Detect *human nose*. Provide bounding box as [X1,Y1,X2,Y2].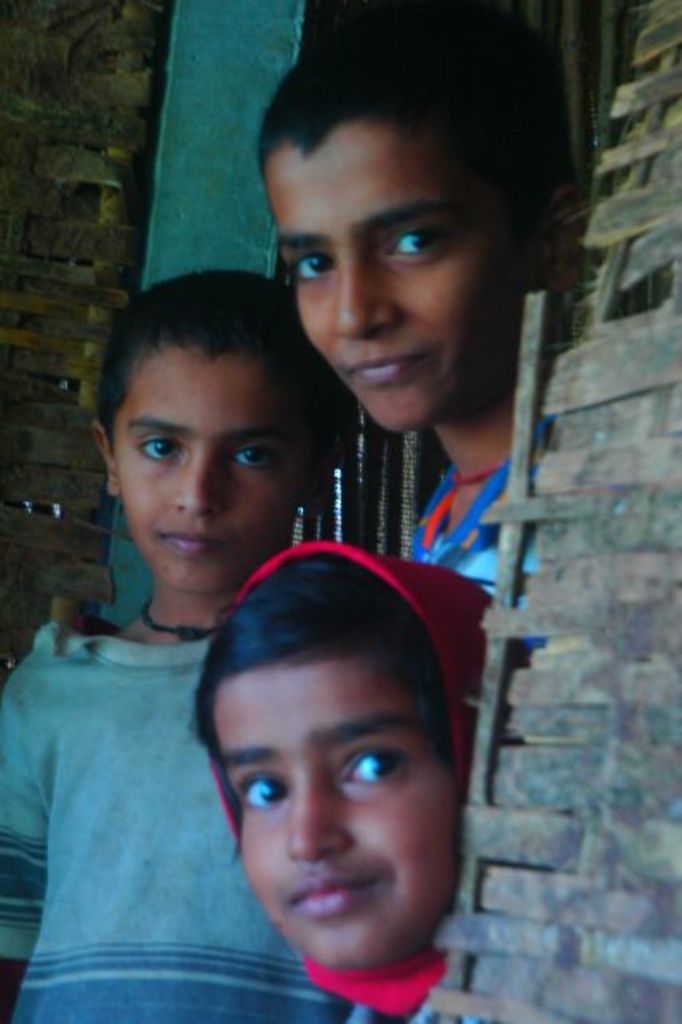
[333,248,403,341].
